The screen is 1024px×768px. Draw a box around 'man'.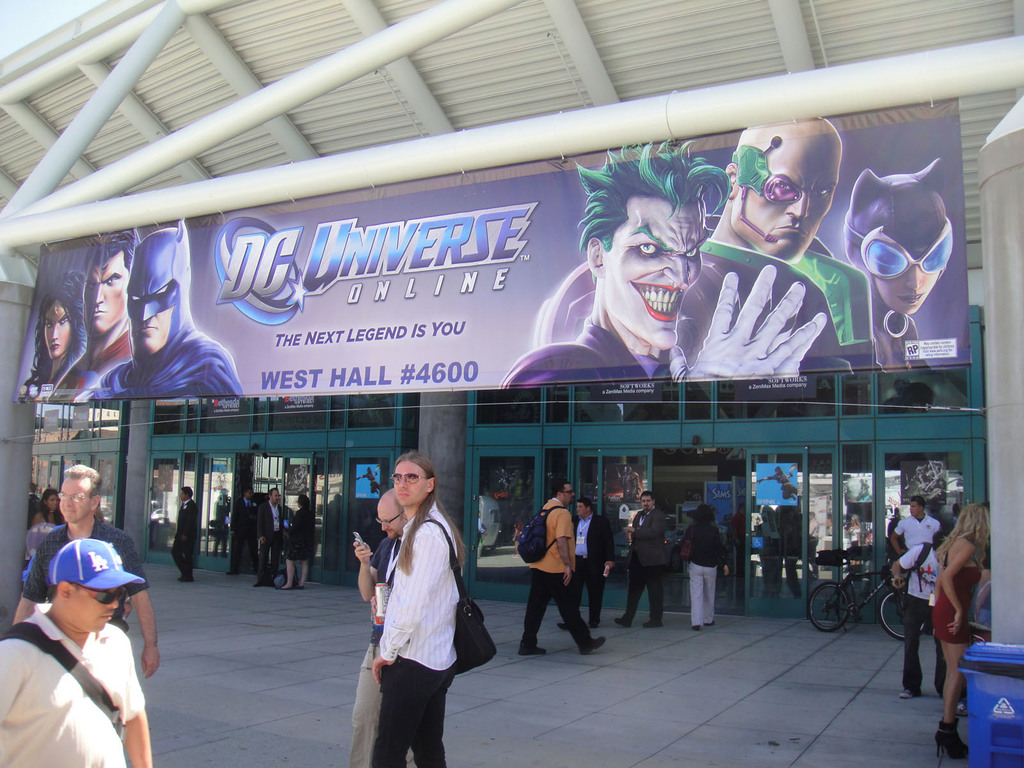
14/461/161/678.
